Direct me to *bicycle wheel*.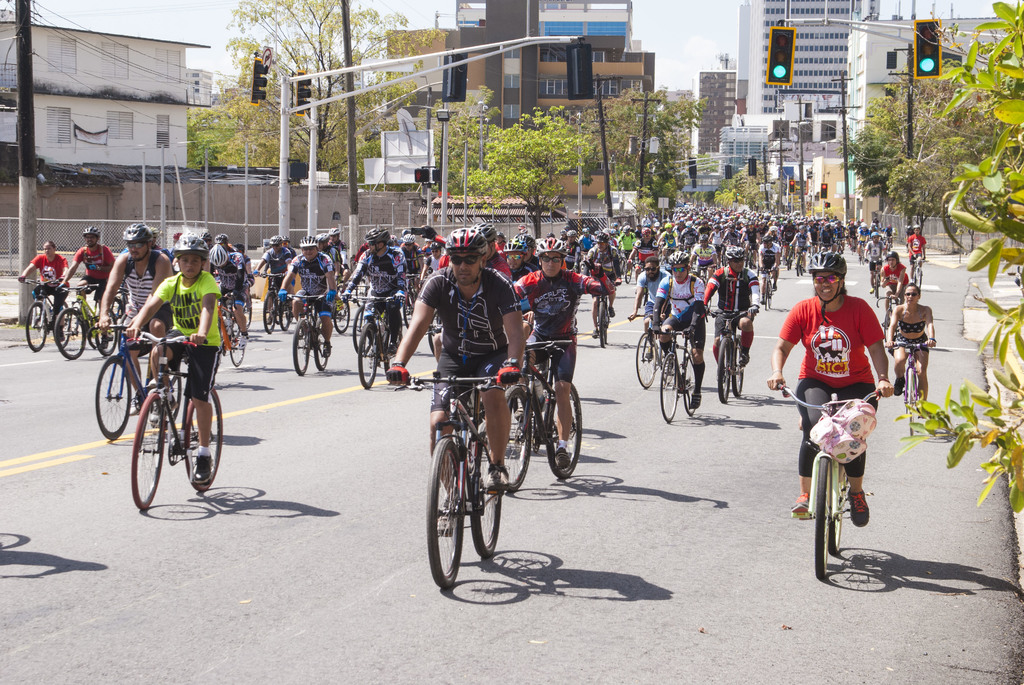
Direction: Rect(635, 333, 657, 391).
